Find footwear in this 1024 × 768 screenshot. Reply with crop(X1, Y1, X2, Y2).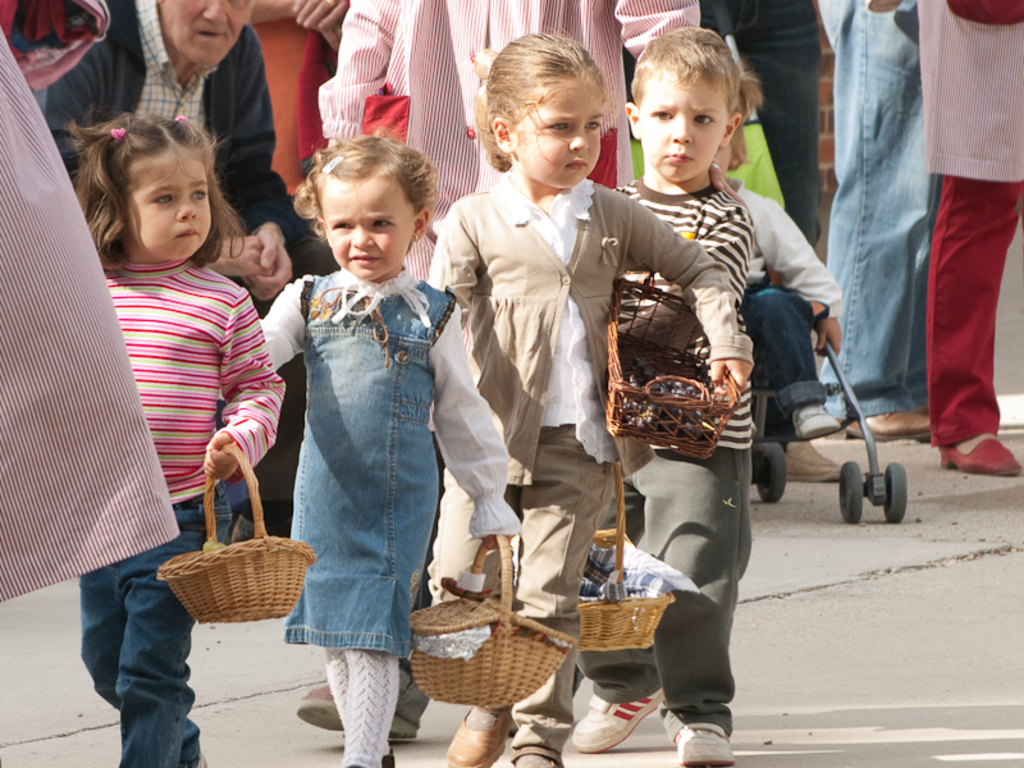
crop(936, 431, 1021, 479).
